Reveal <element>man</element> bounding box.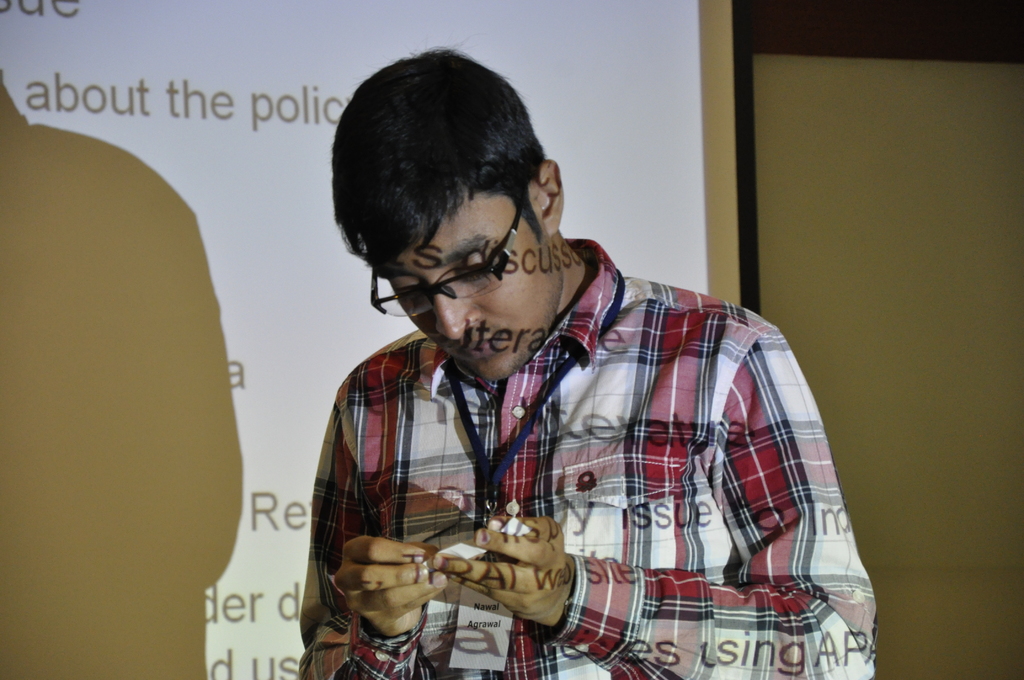
Revealed: rect(295, 91, 852, 679).
